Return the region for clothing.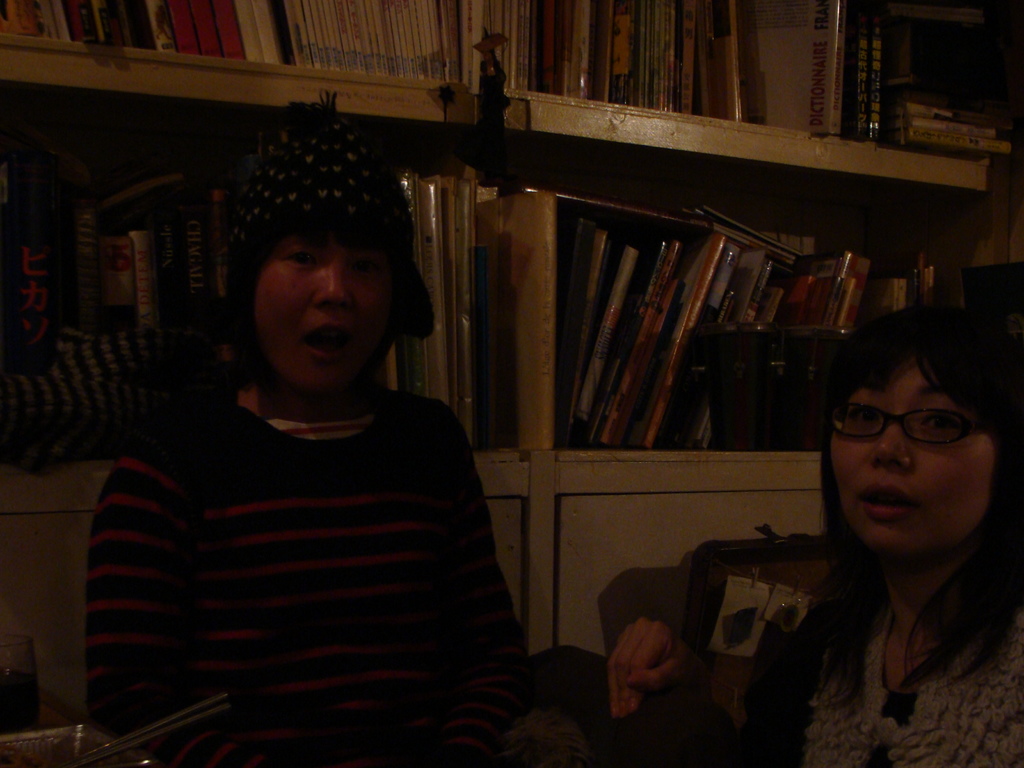
(x1=90, y1=397, x2=610, y2=767).
